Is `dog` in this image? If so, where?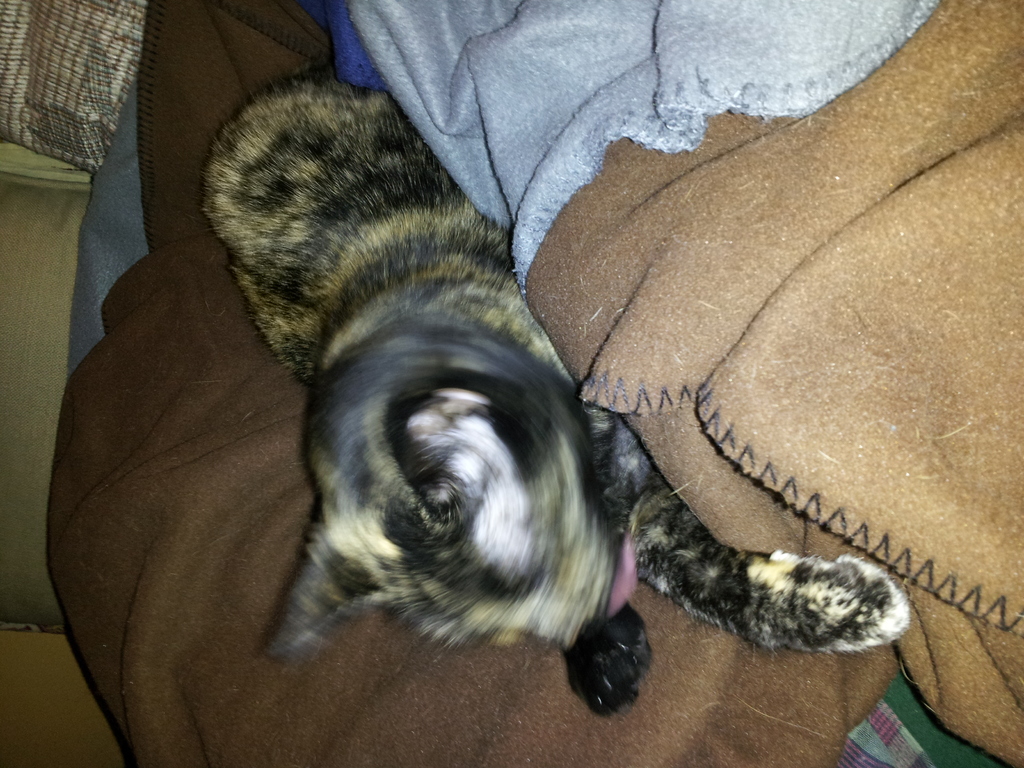
Yes, at (188, 83, 924, 658).
